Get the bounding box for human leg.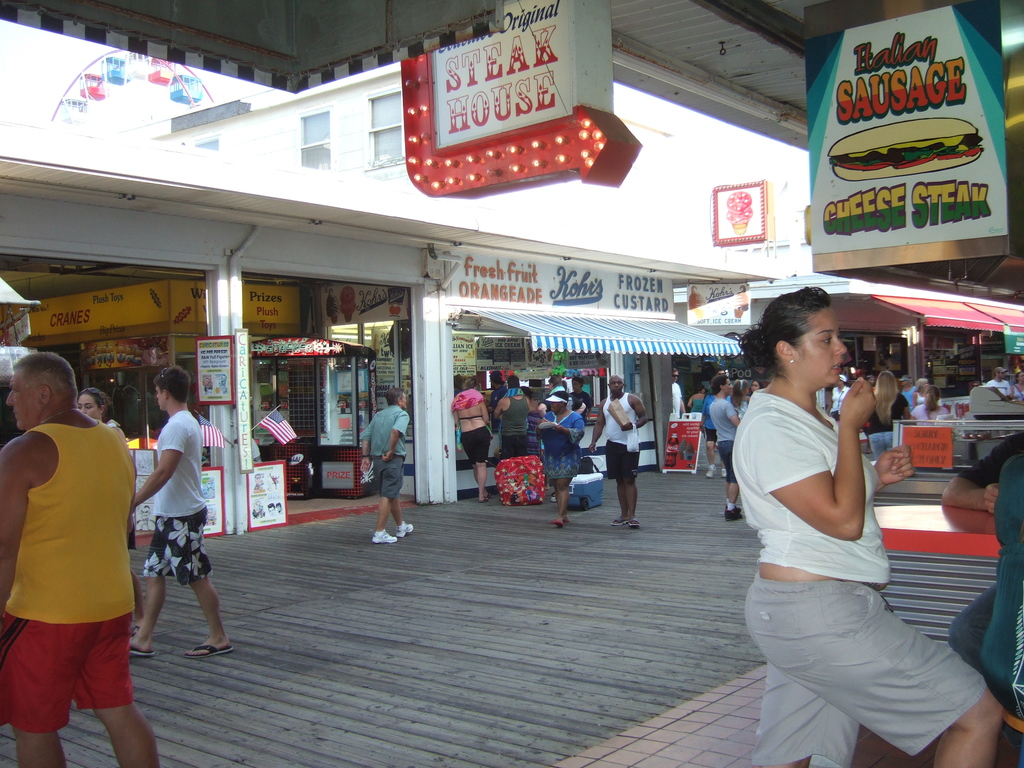
<bbox>472, 428, 493, 502</bbox>.
